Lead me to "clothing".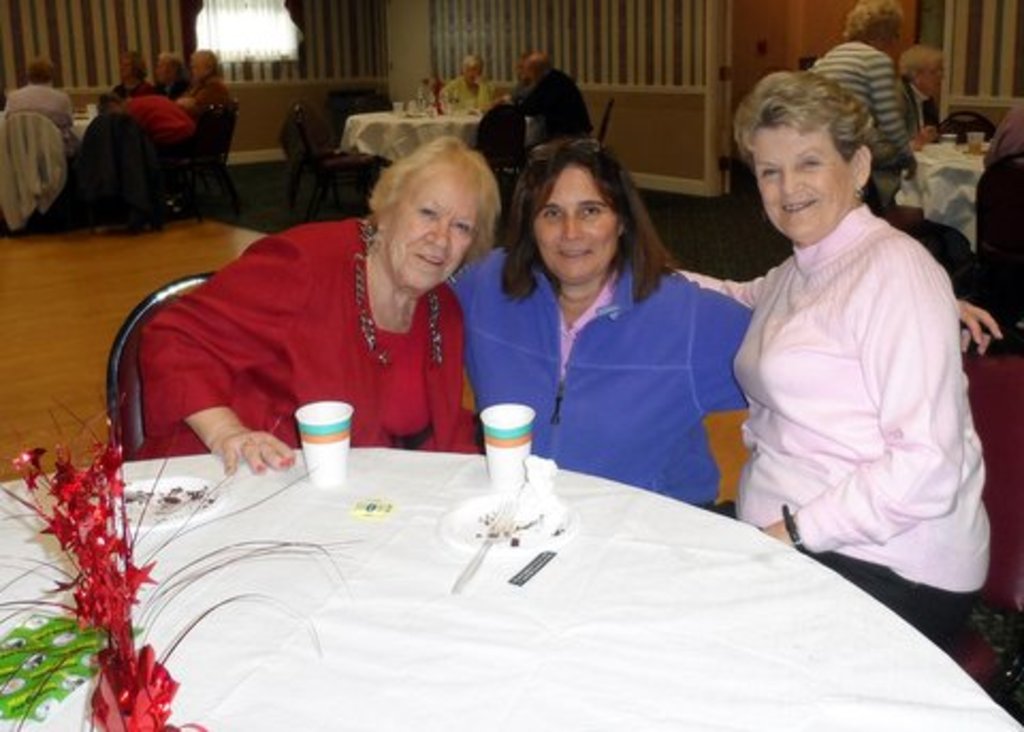
Lead to bbox=[137, 222, 476, 463].
